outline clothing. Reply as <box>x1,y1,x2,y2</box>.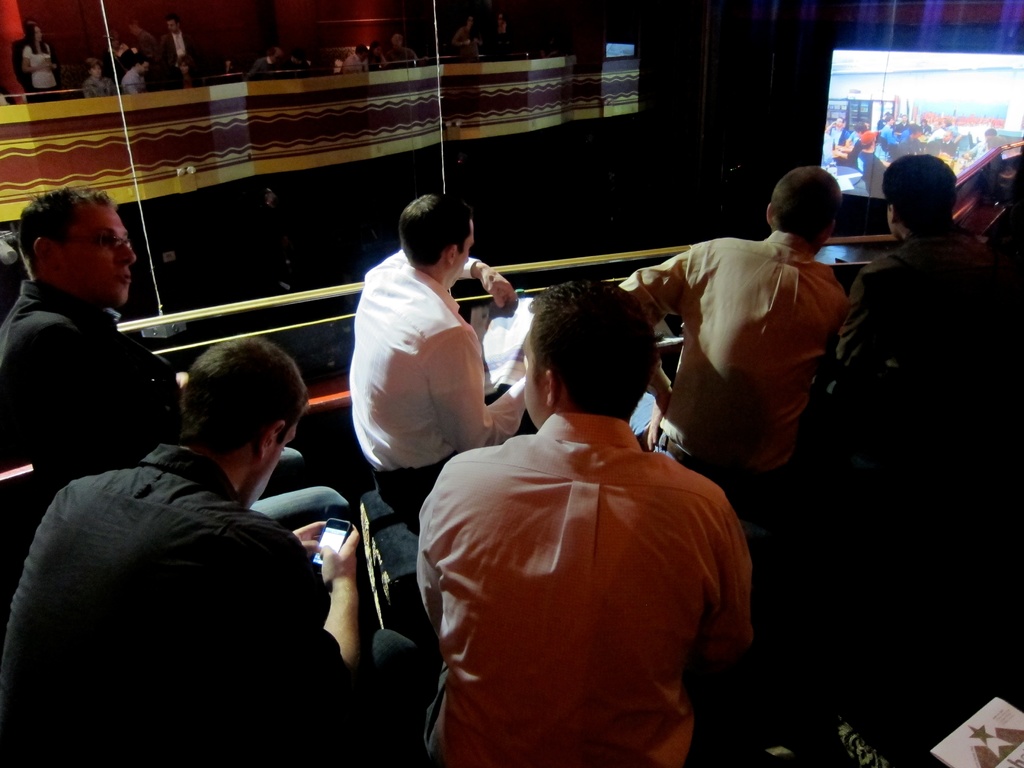
<box>343,252,525,522</box>.
